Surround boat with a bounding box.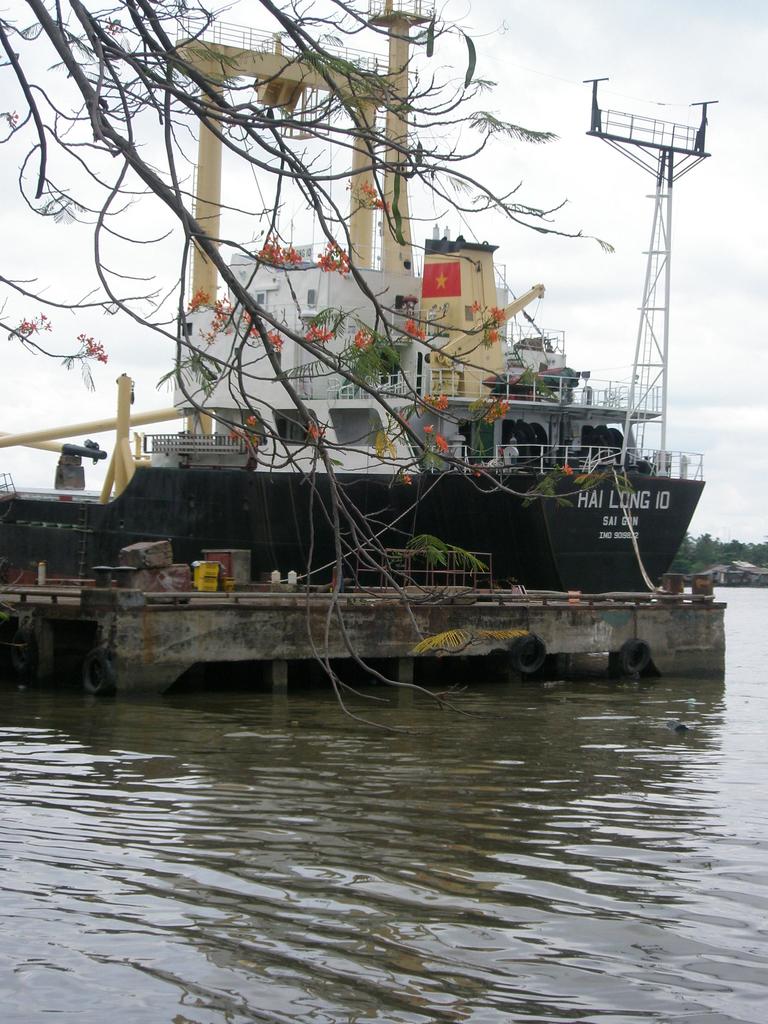
box(0, 0, 704, 600).
